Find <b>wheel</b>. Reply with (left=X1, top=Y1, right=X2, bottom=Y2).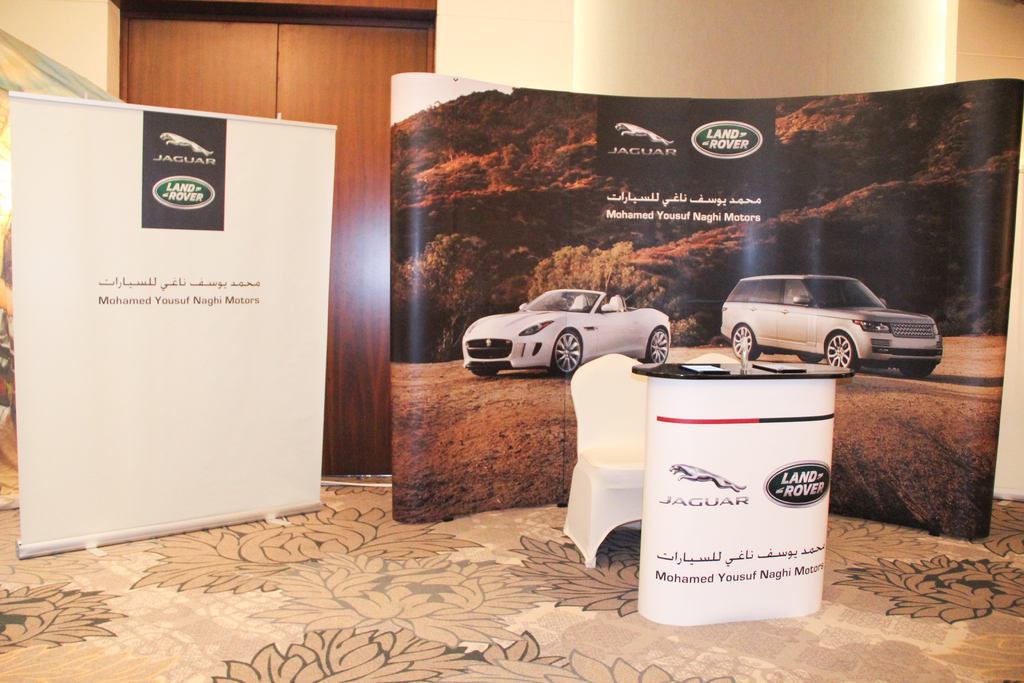
(left=899, top=368, right=932, bottom=379).
